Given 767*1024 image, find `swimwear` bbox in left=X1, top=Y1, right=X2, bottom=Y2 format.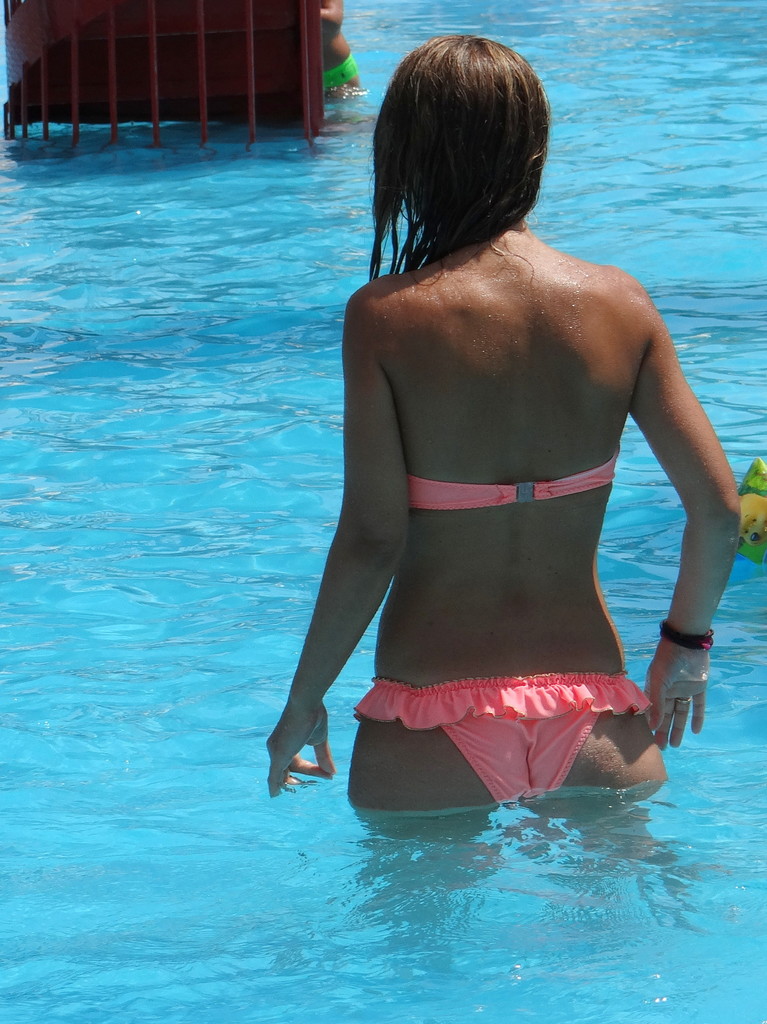
left=358, top=660, right=643, bottom=808.
